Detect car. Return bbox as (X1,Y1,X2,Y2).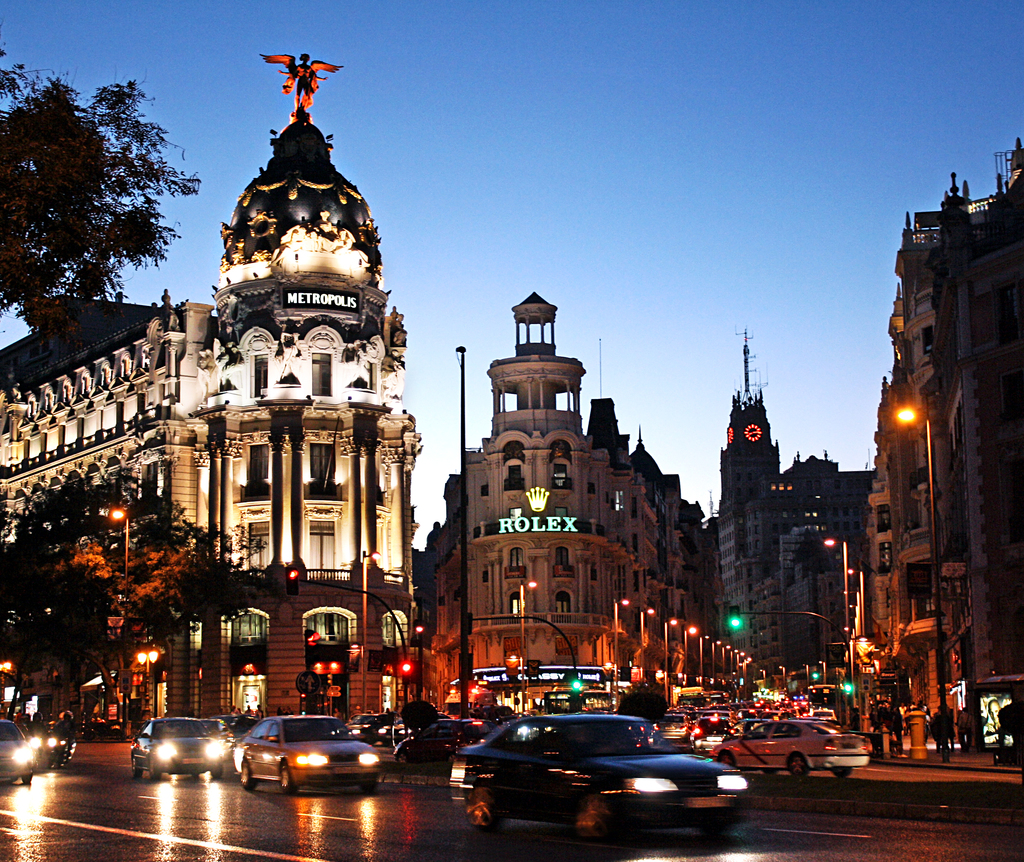
(134,718,227,774).
